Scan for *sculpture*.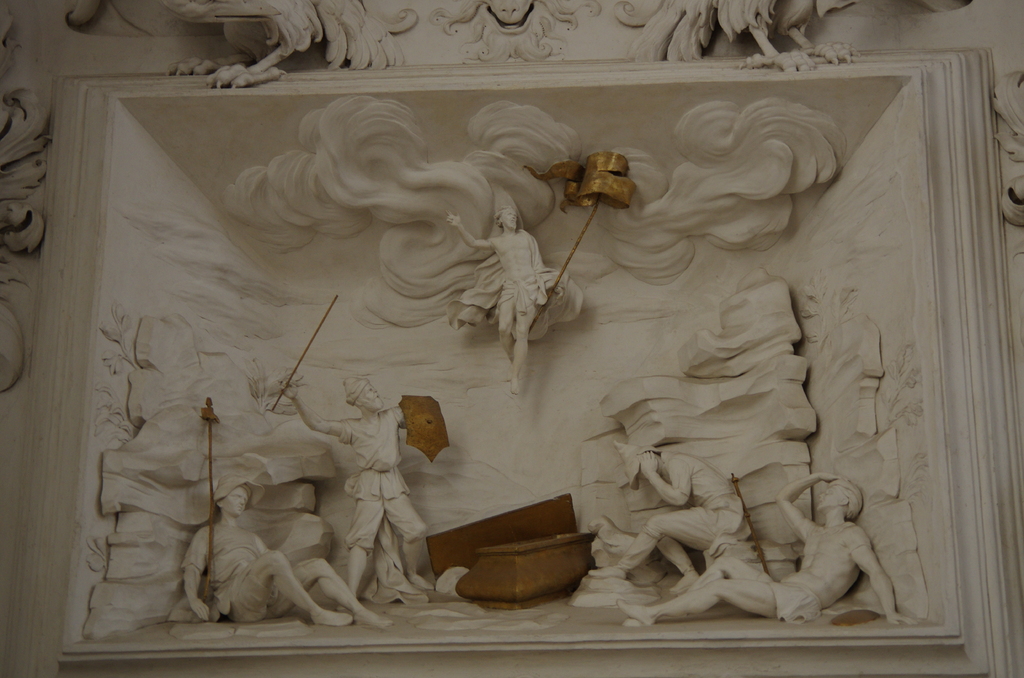
Scan result: 192/480/392/640.
